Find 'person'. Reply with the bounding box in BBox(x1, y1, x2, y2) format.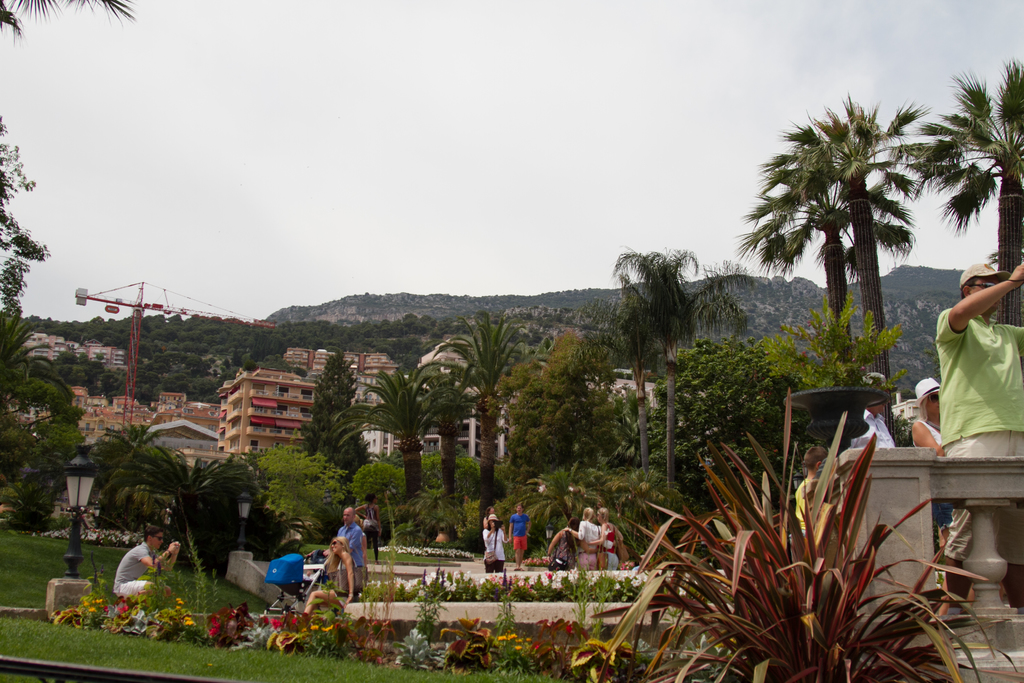
BBox(330, 509, 365, 587).
